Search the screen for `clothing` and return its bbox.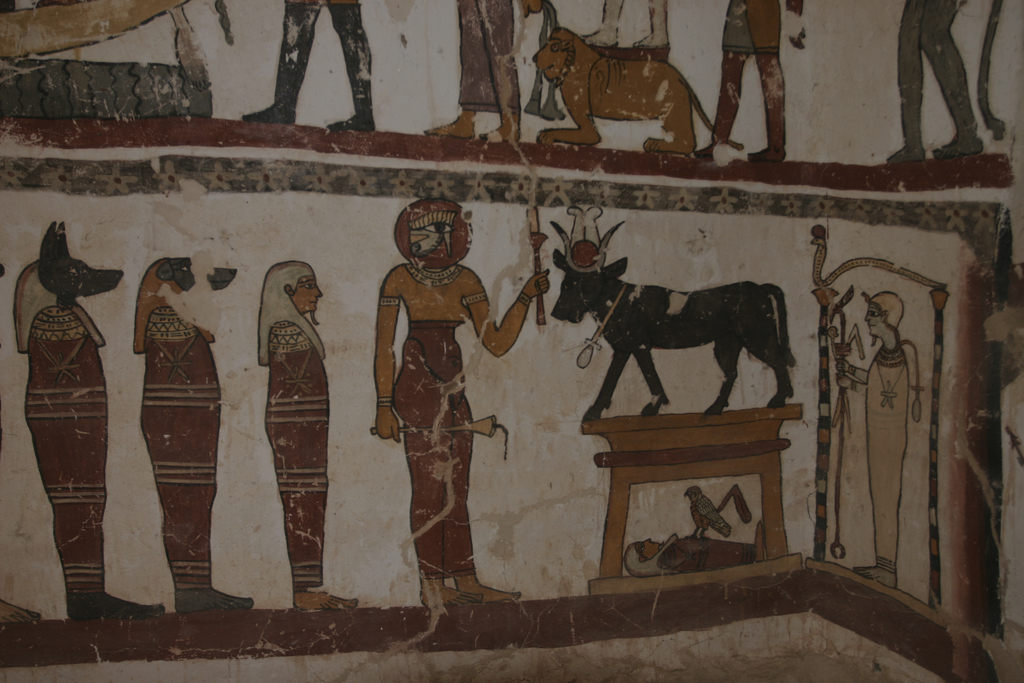
Found: 24 300 108 594.
